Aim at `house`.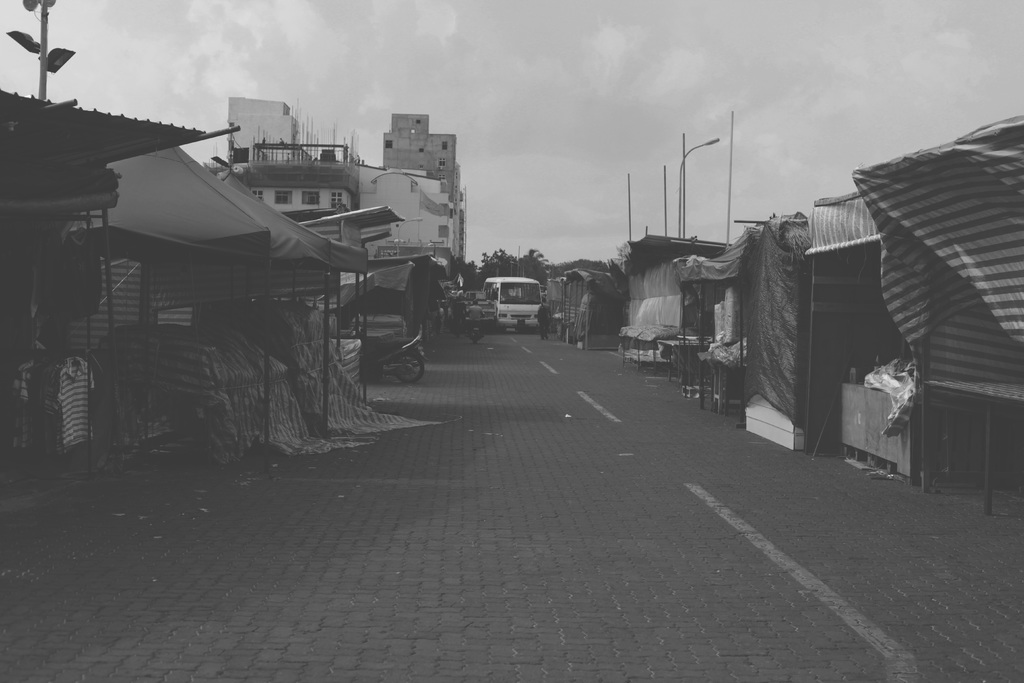
Aimed at {"left": 356, "top": 165, "right": 458, "bottom": 264}.
